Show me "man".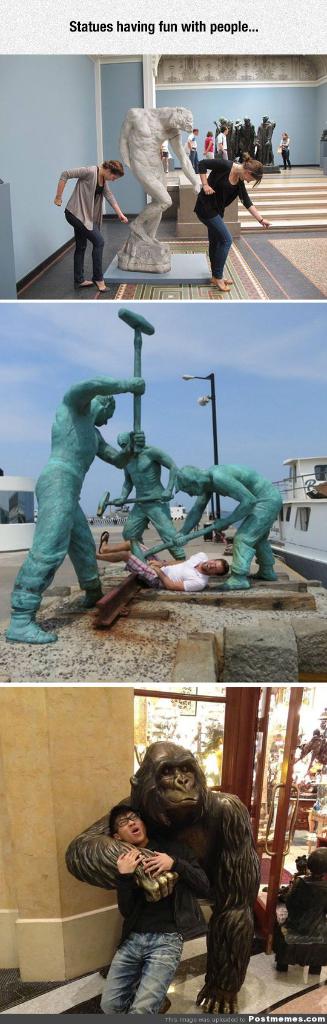
"man" is here: (172, 462, 289, 590).
